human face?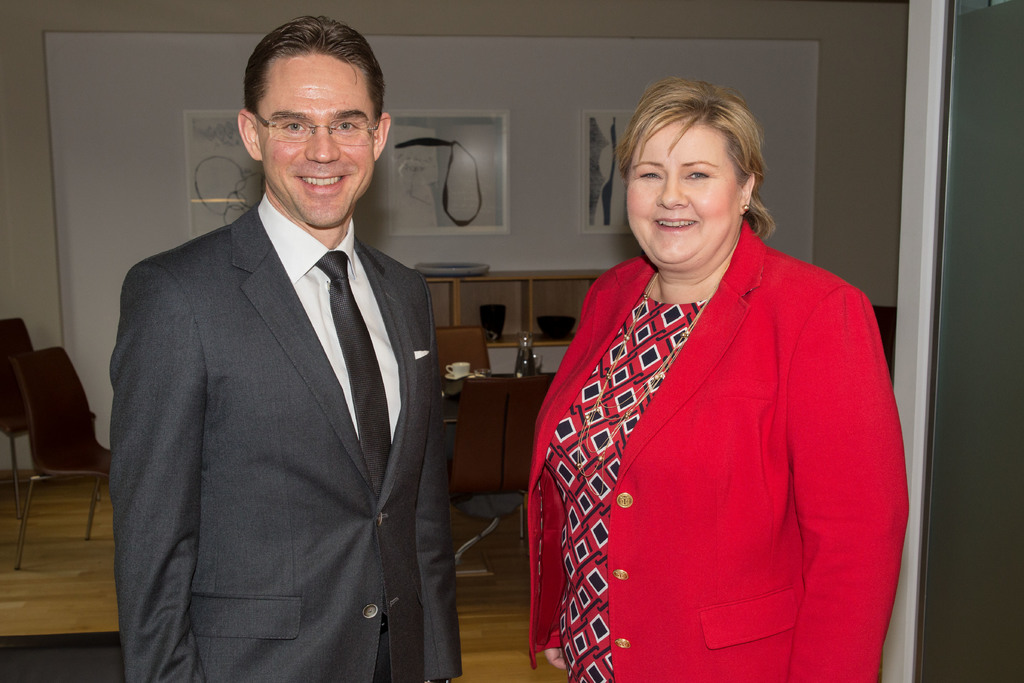
[262,53,378,228]
